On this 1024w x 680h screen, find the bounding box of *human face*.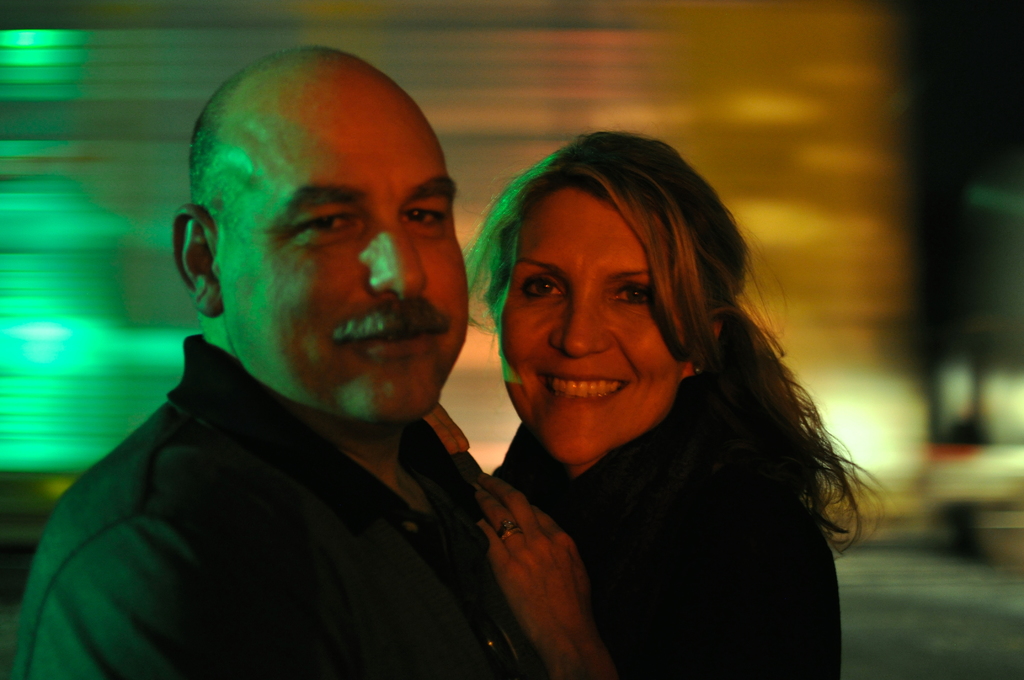
Bounding box: box=[500, 190, 684, 464].
